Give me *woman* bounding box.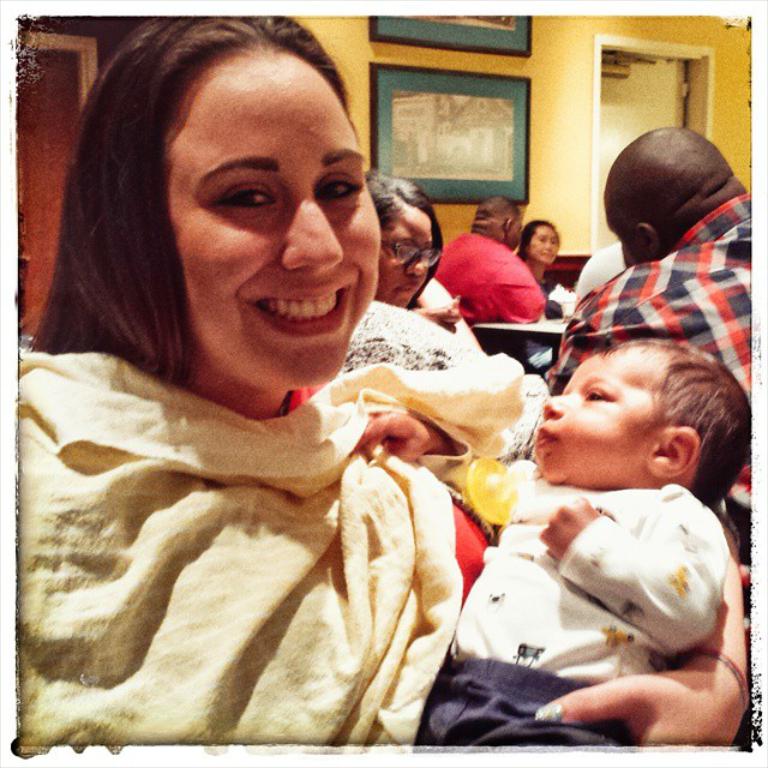
511,215,568,295.
